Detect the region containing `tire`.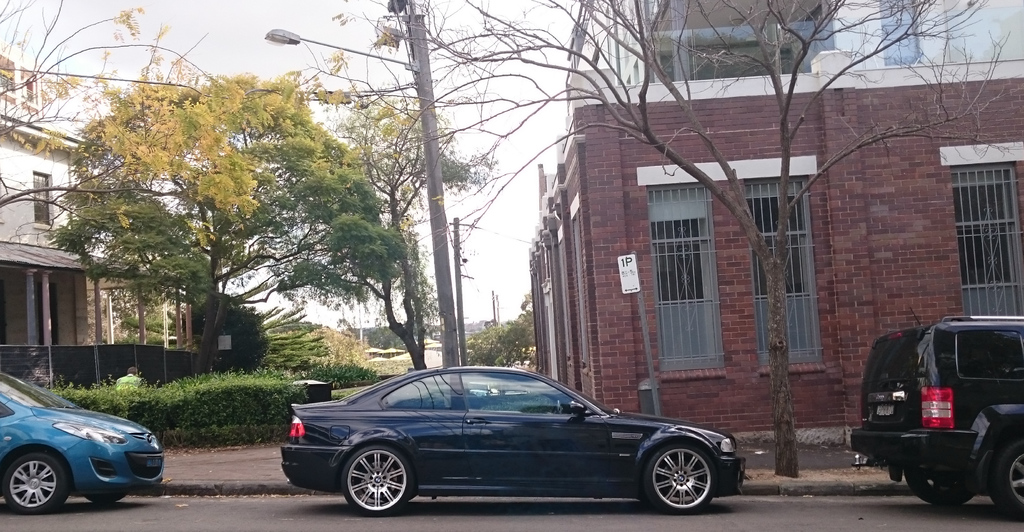
[left=4, top=455, right=66, bottom=513].
